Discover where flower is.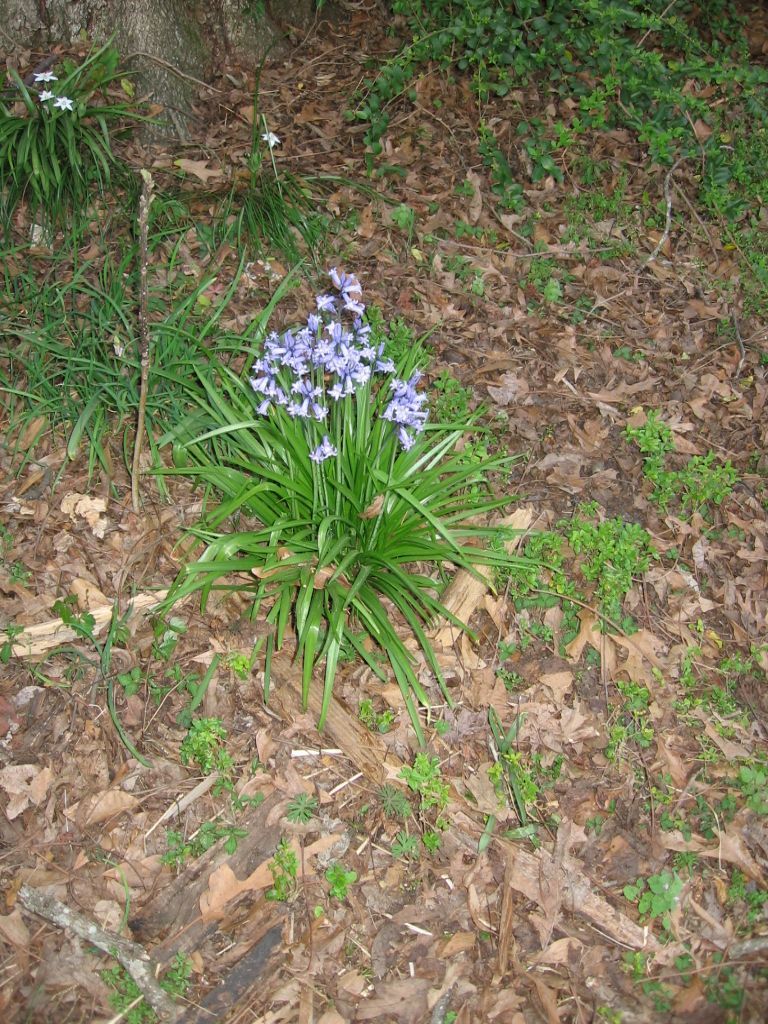
Discovered at detection(58, 93, 74, 111).
